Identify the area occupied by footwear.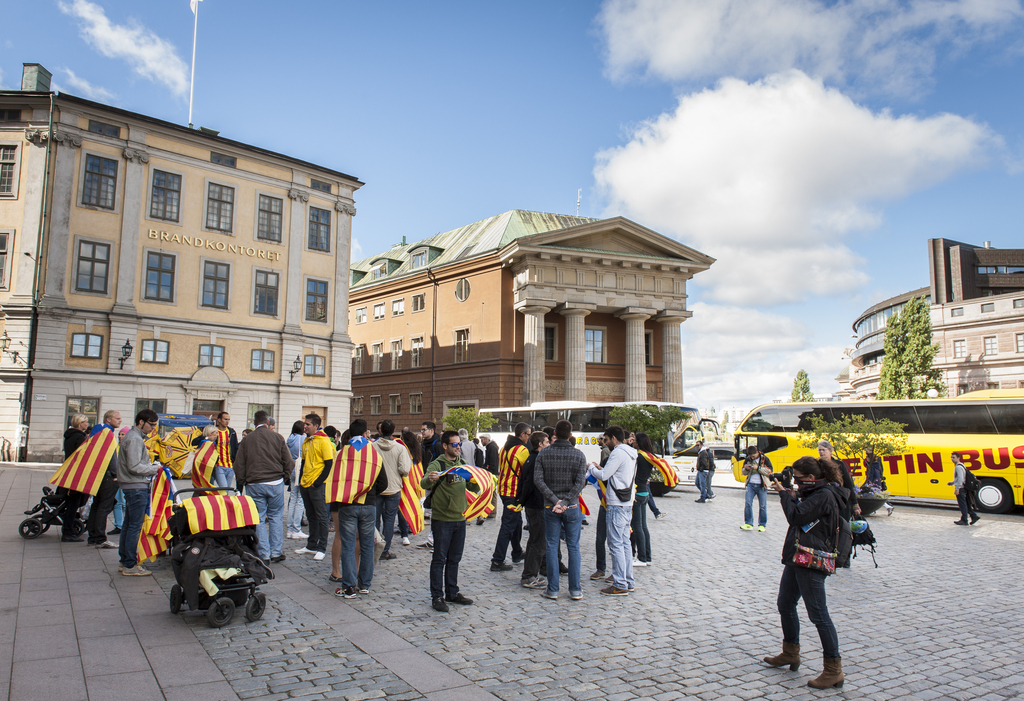
Area: (left=295, top=545, right=325, bottom=560).
